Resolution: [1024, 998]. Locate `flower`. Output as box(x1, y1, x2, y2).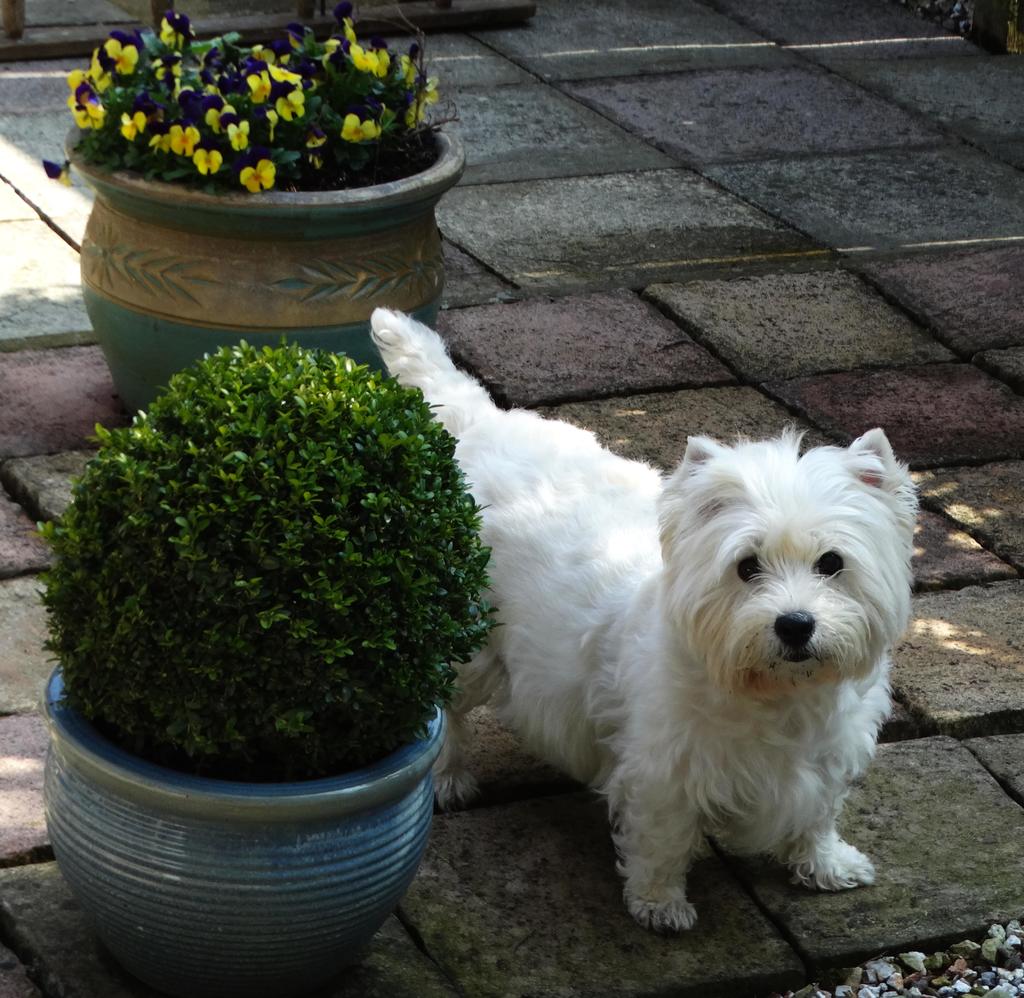
box(332, 115, 372, 144).
